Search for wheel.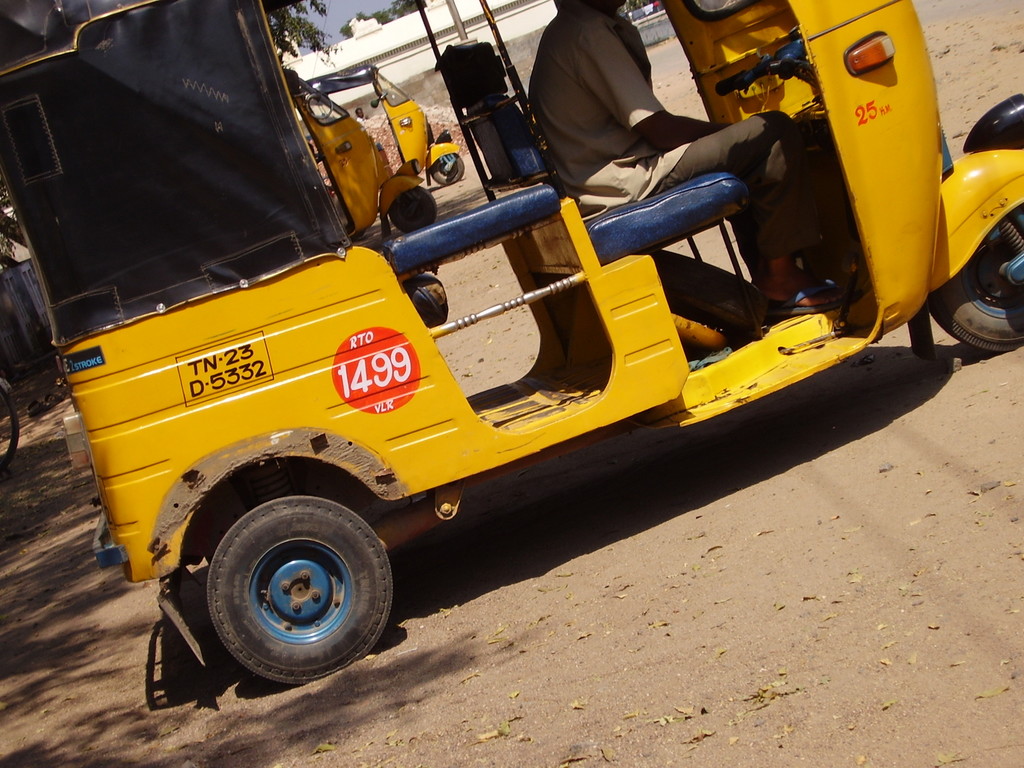
Found at Rect(927, 204, 1023, 353).
